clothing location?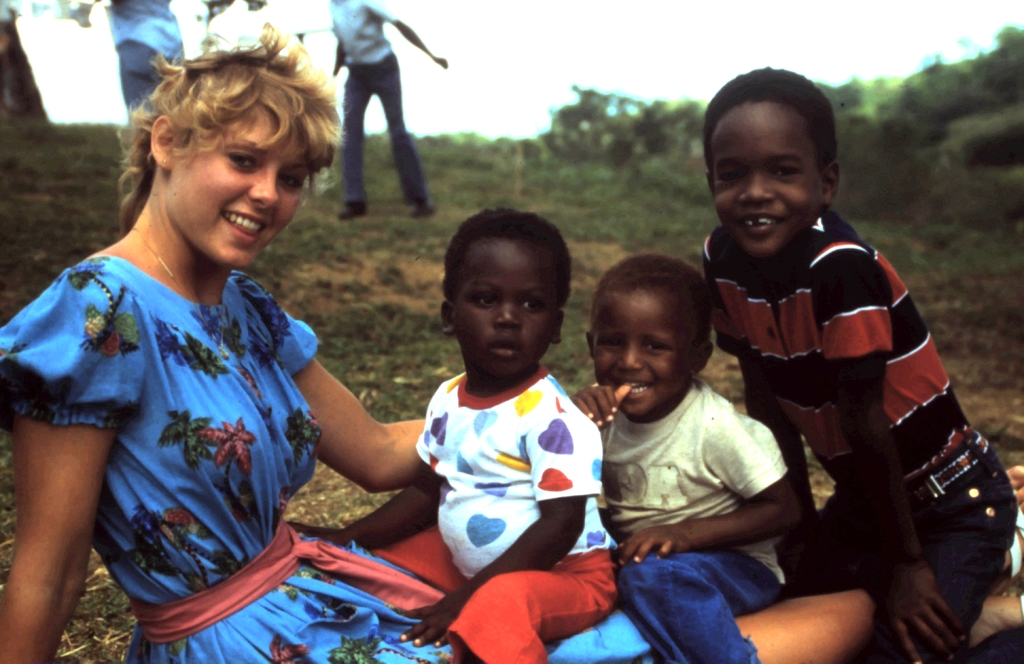
x1=321 y1=0 x2=411 y2=210
